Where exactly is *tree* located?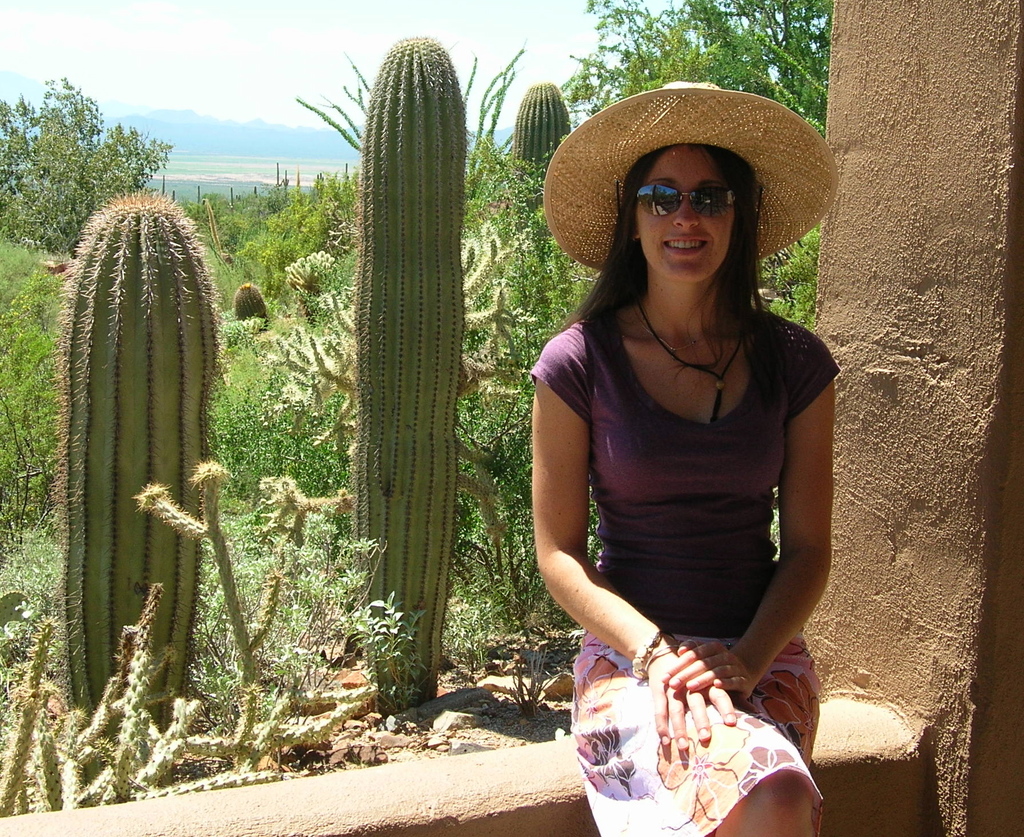
Its bounding box is (x1=296, y1=39, x2=529, y2=252).
